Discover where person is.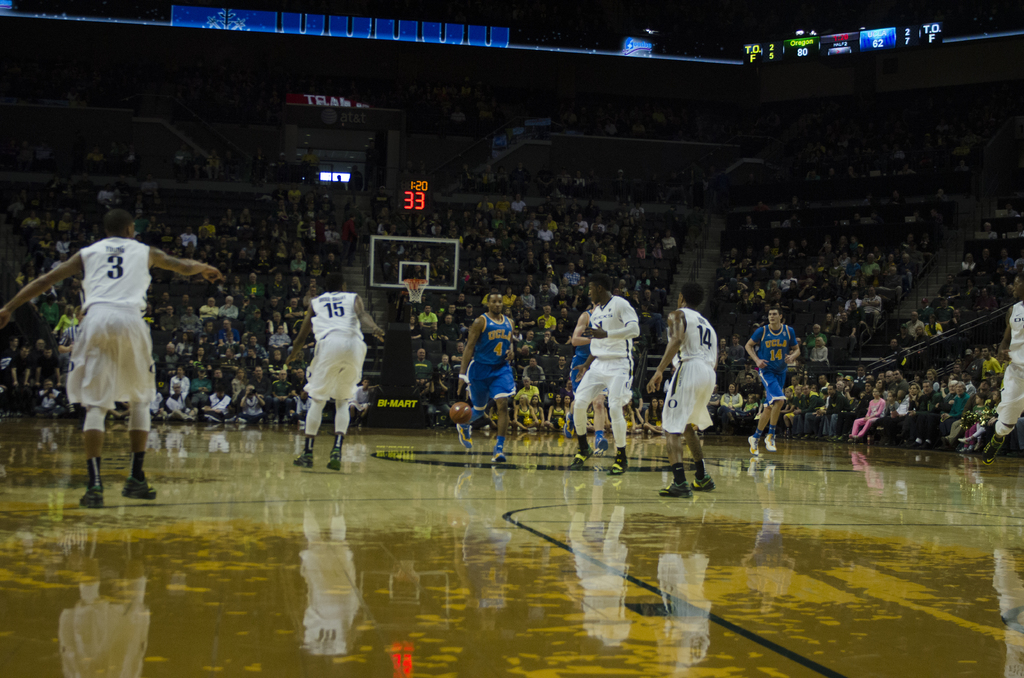
Discovered at x1=232 y1=273 x2=243 y2=293.
